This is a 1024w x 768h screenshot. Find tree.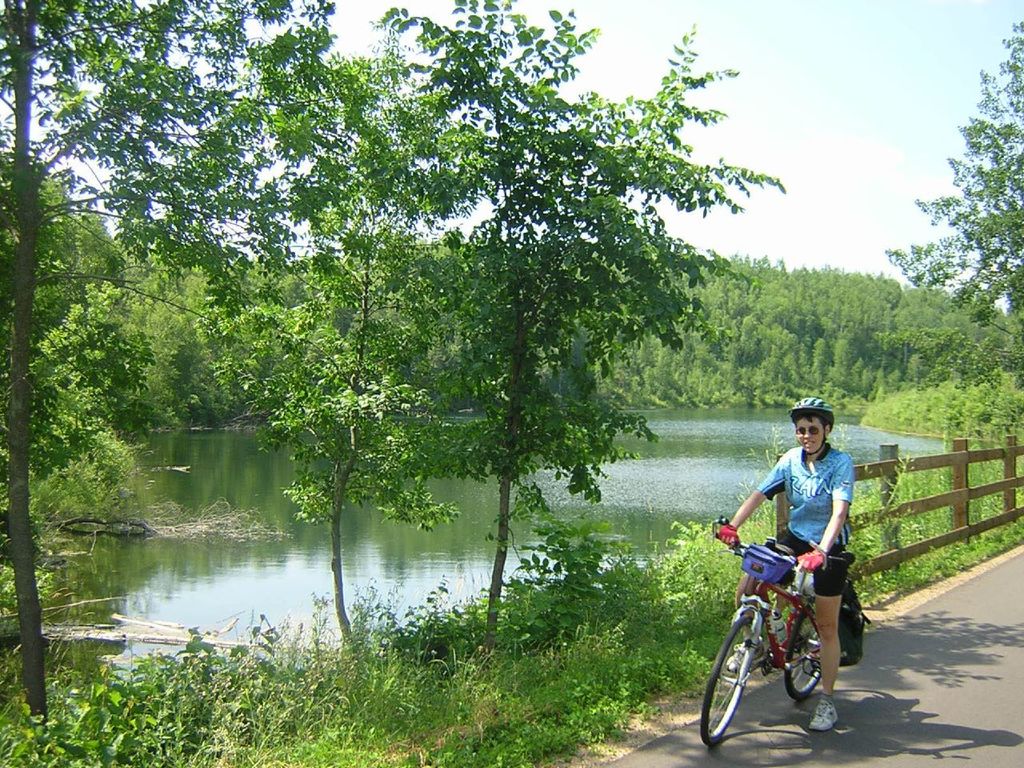
Bounding box: bbox=(867, 328, 904, 403).
